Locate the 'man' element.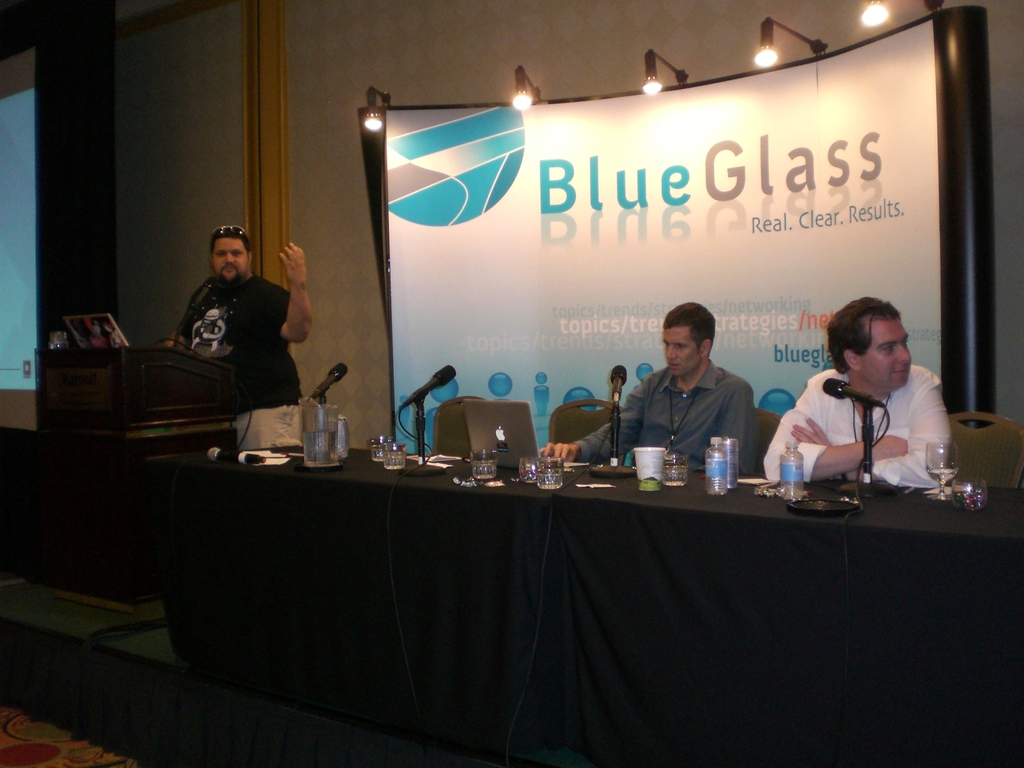
Element bbox: l=151, t=220, r=304, b=433.
